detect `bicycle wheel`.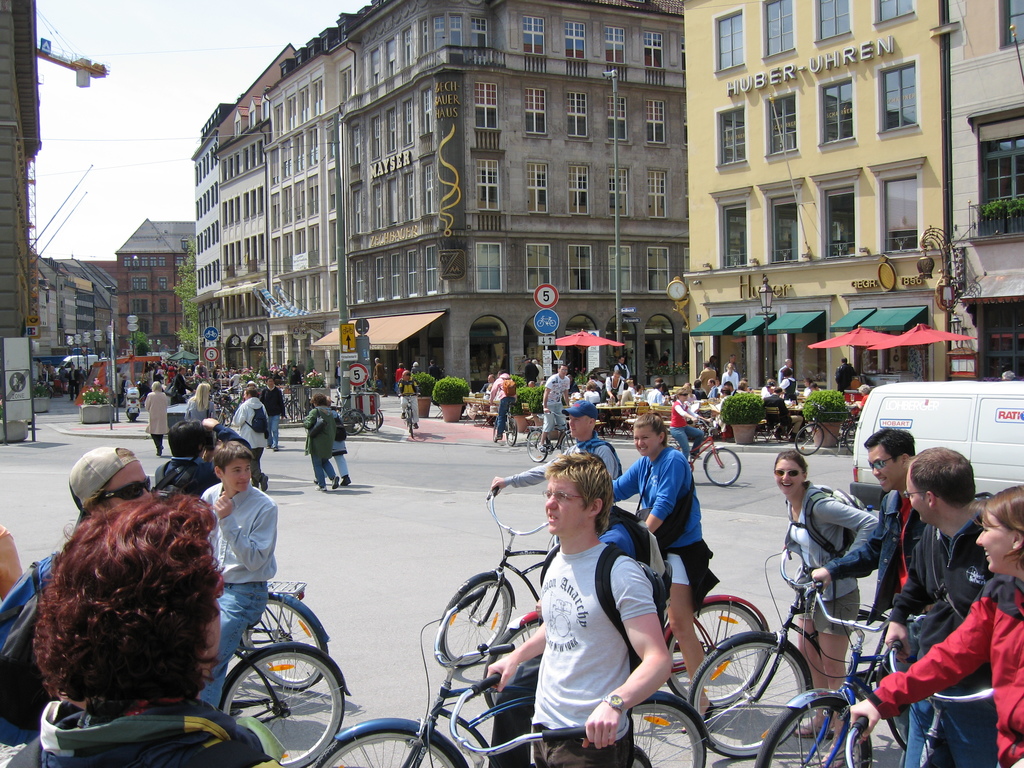
Detected at pyautogui.locateOnScreen(408, 410, 415, 437).
